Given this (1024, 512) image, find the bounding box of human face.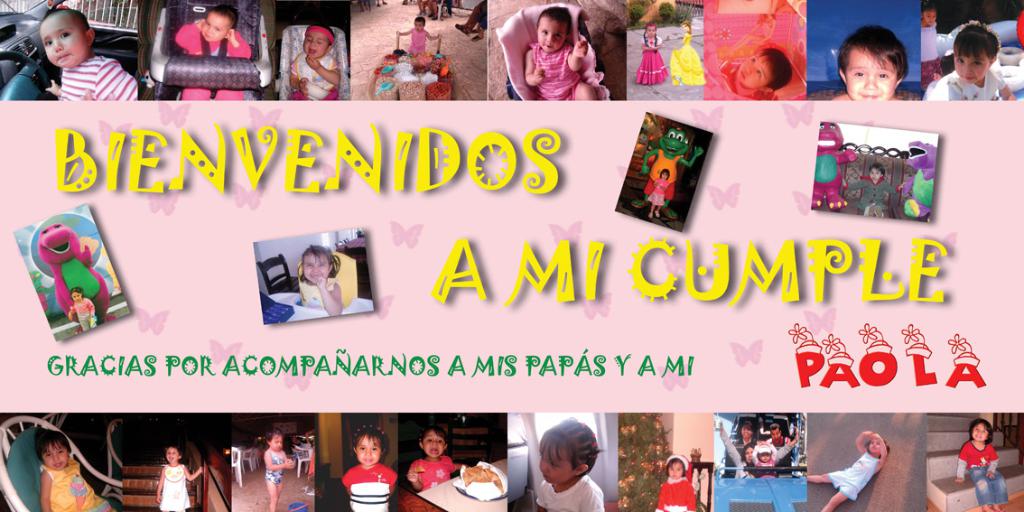
locate(954, 48, 990, 85).
